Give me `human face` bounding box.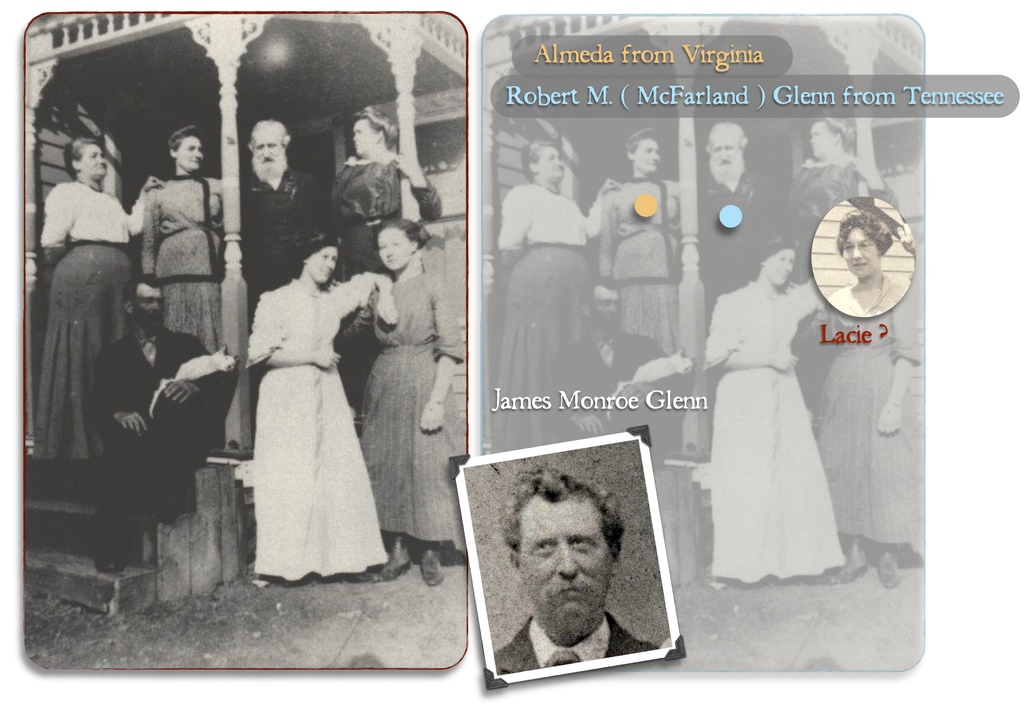
(178,138,203,174).
